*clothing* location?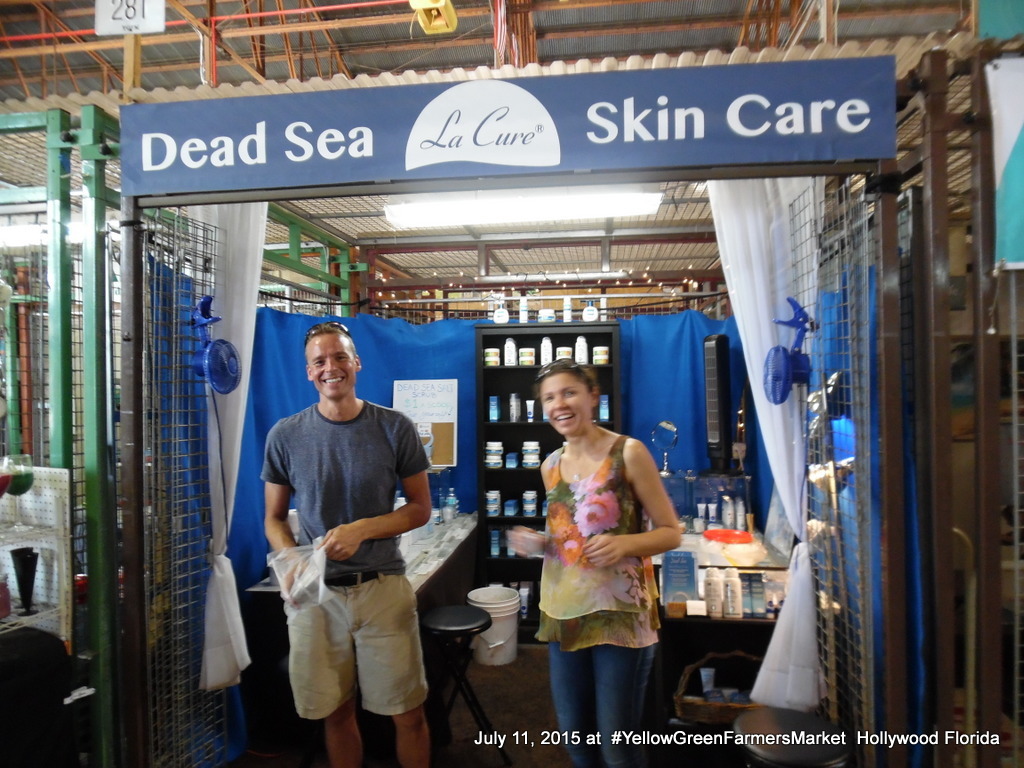
259 400 432 718
